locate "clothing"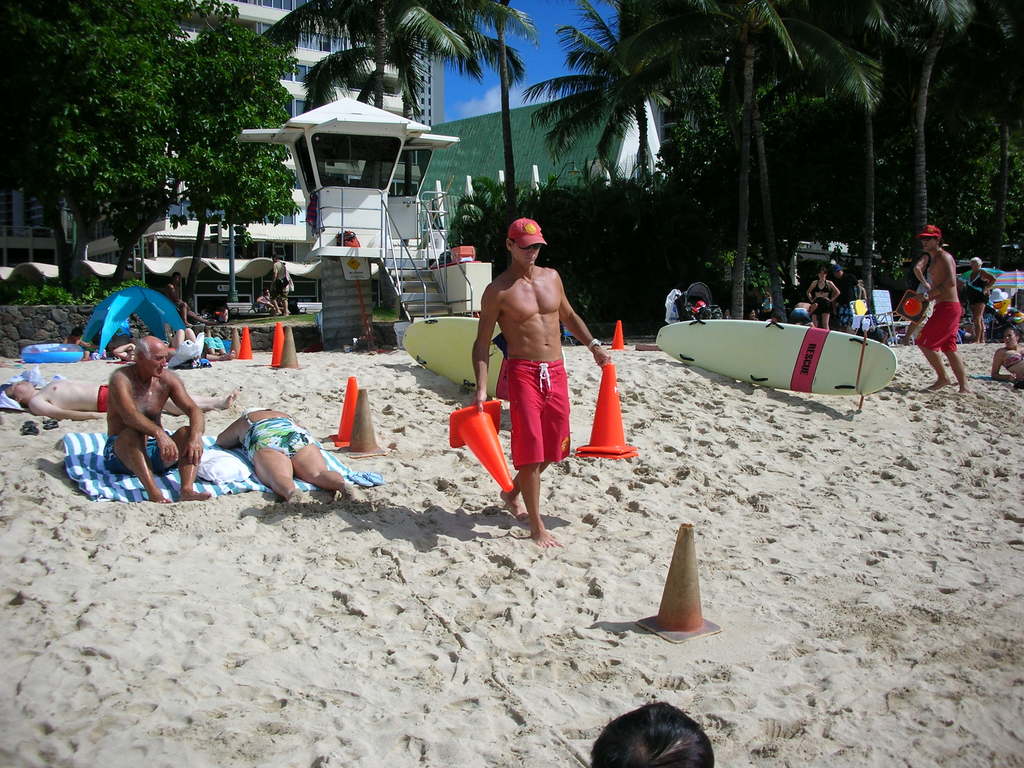
bbox(967, 270, 991, 306)
